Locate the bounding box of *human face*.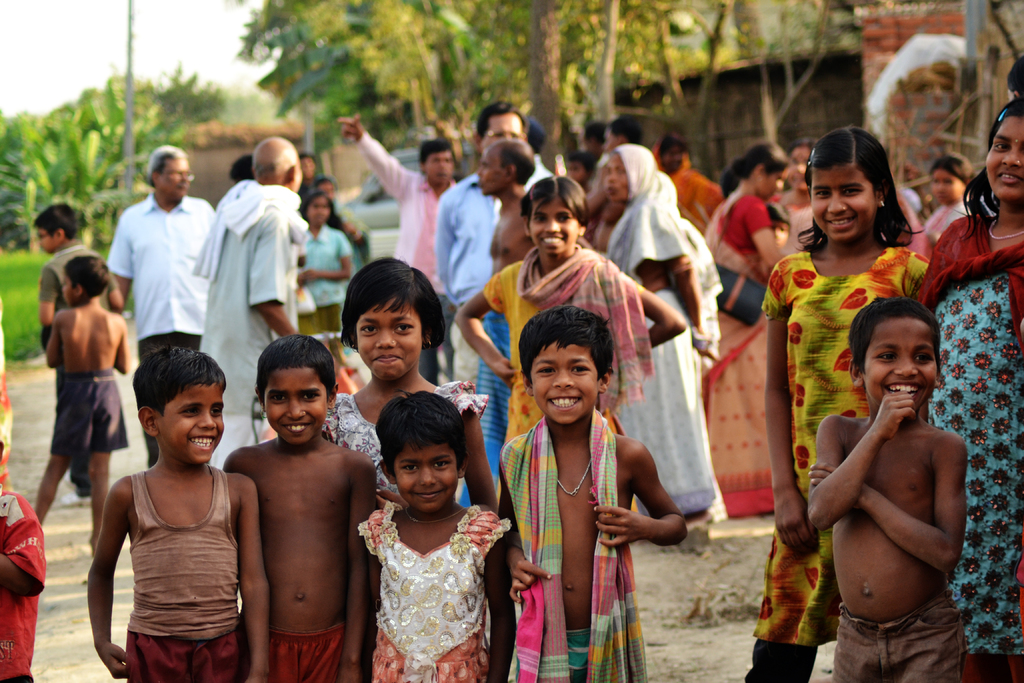
Bounding box: Rect(988, 115, 1023, 199).
